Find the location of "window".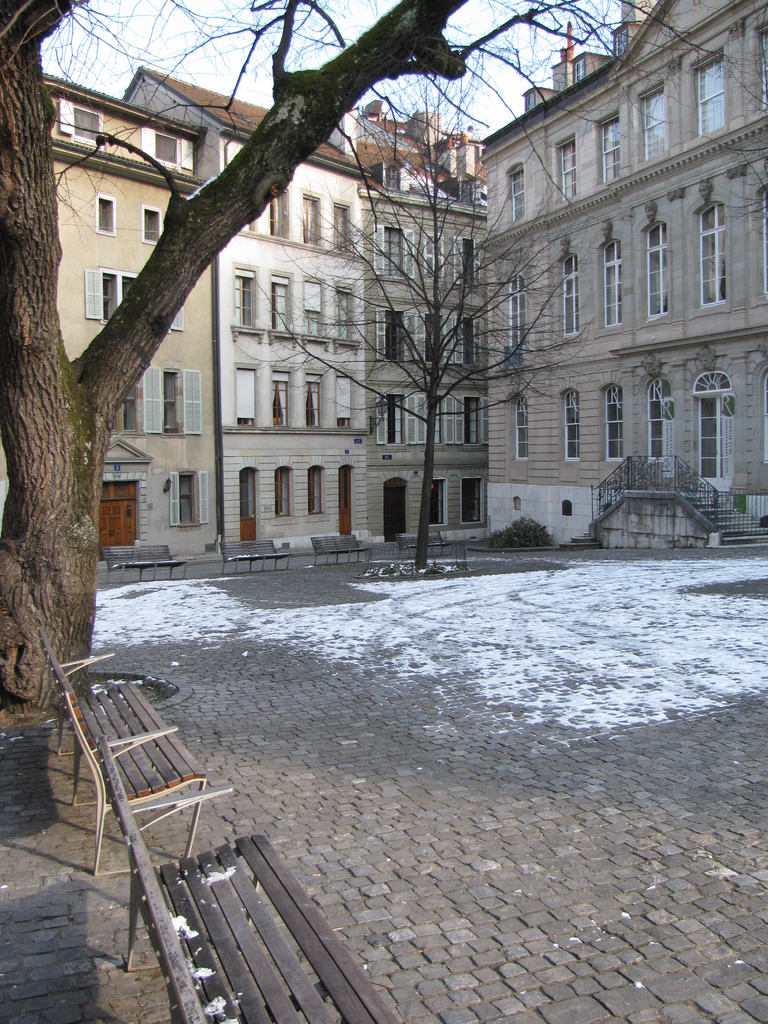
Location: rect(235, 266, 248, 329).
